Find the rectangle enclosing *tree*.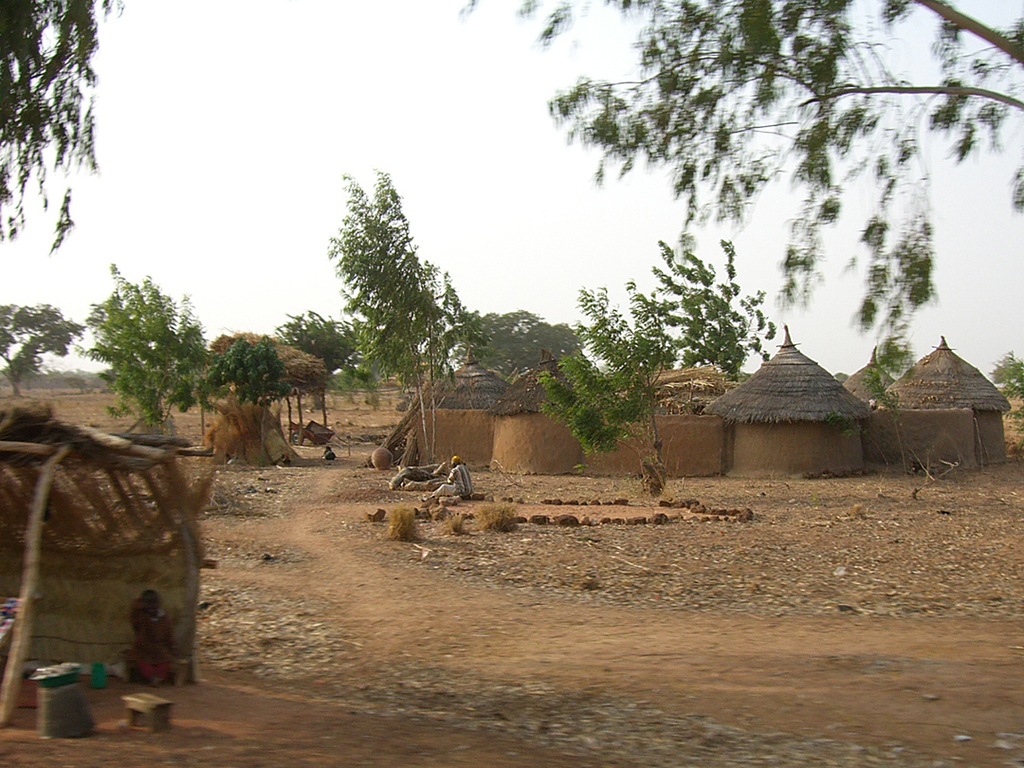
[left=0, top=0, right=132, bottom=267].
